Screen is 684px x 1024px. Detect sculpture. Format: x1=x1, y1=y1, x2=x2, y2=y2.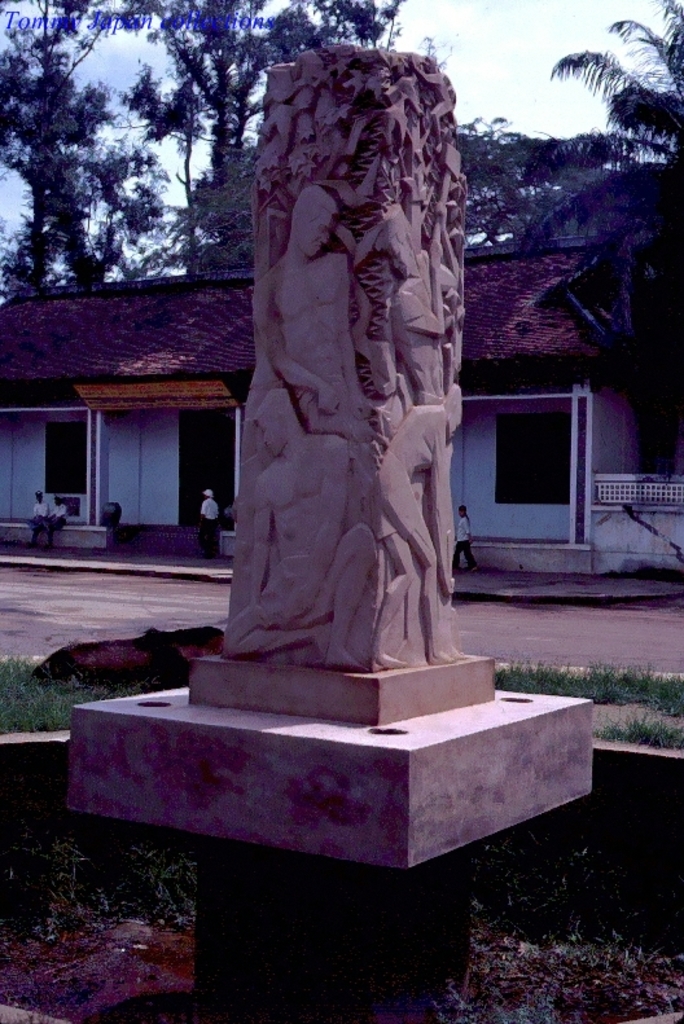
x1=368, y1=212, x2=464, y2=607.
